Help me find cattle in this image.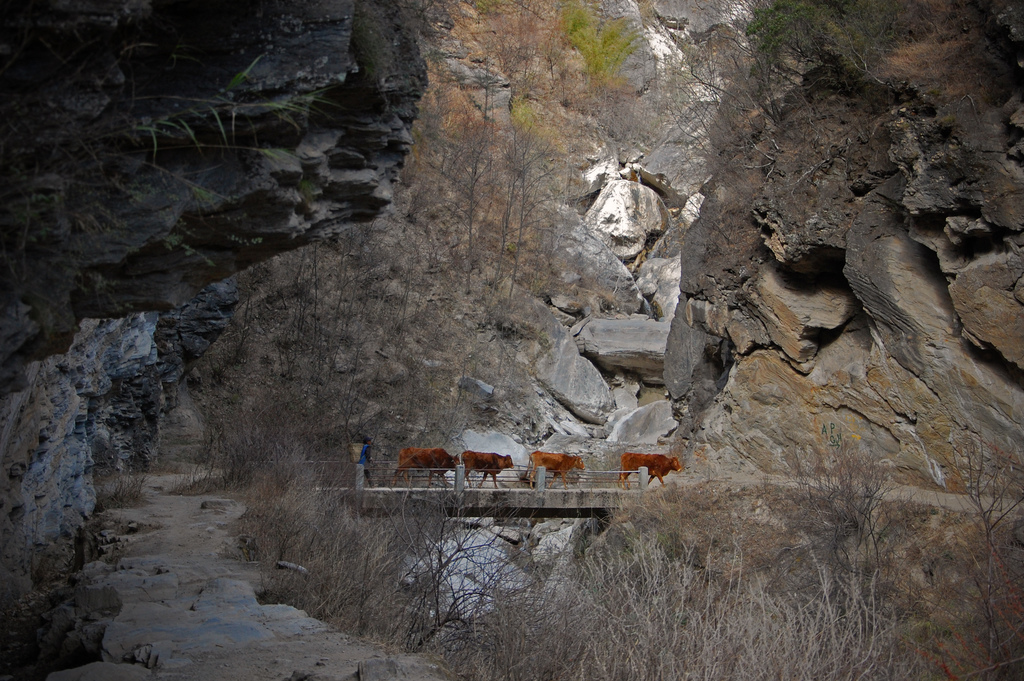
Found it: (left=461, top=450, right=514, bottom=488).
